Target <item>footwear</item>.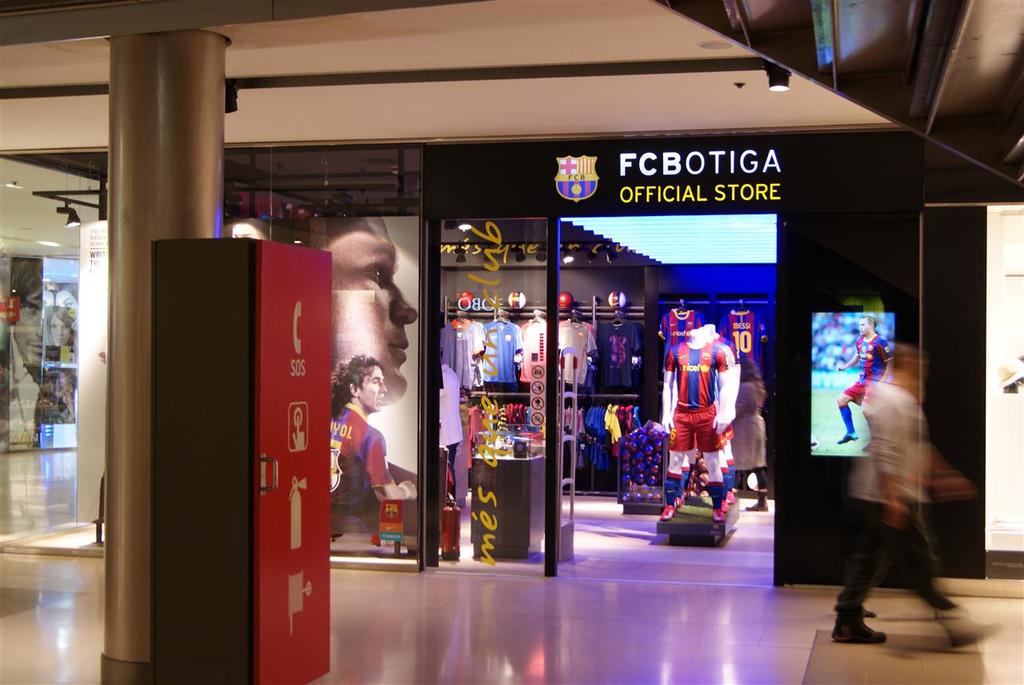
Target region: region(835, 587, 907, 660).
